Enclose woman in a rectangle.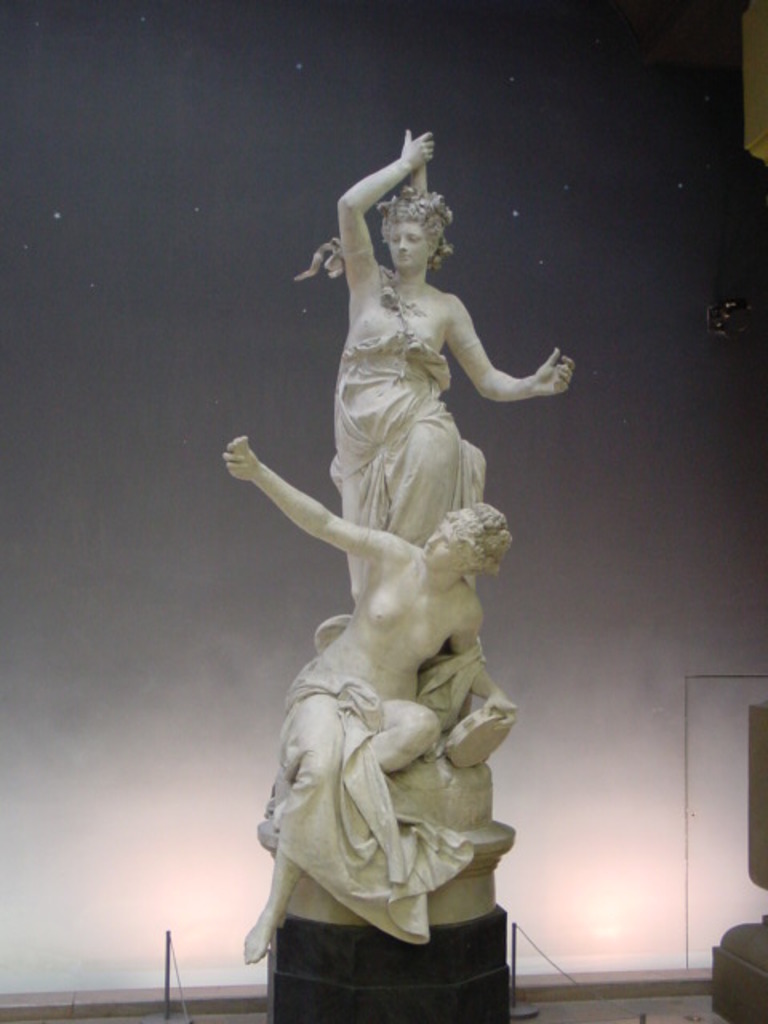
x1=338, y1=126, x2=578, y2=618.
